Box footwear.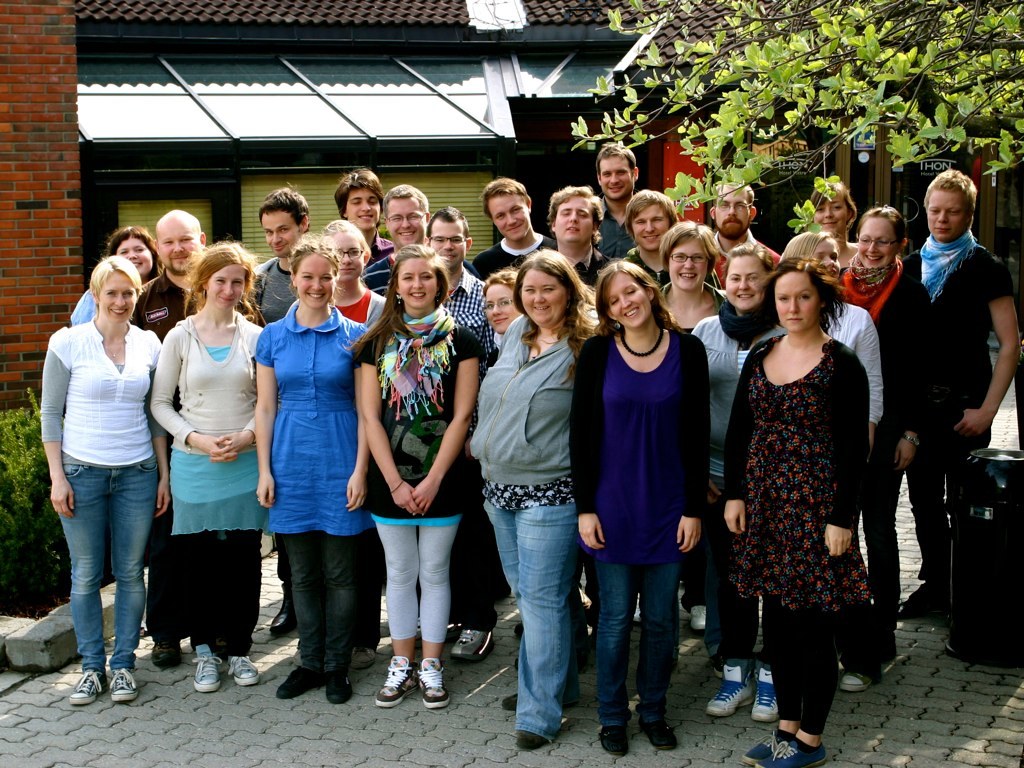
841:671:876:691.
